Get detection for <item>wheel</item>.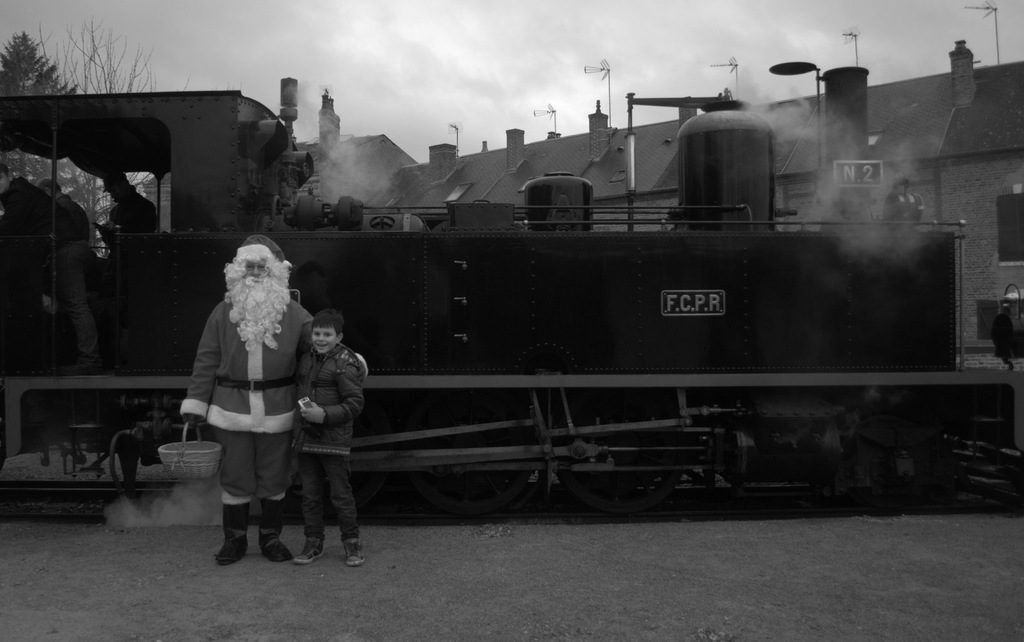
Detection: (403, 403, 522, 511).
